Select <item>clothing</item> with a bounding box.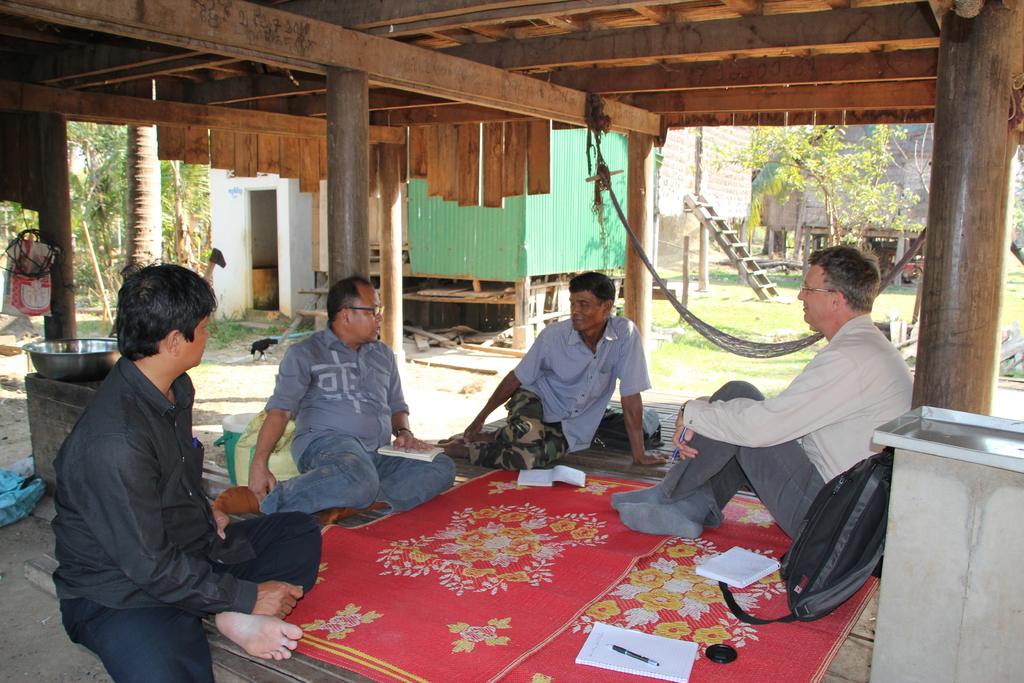
{"left": 51, "top": 356, "right": 323, "bottom": 682}.
